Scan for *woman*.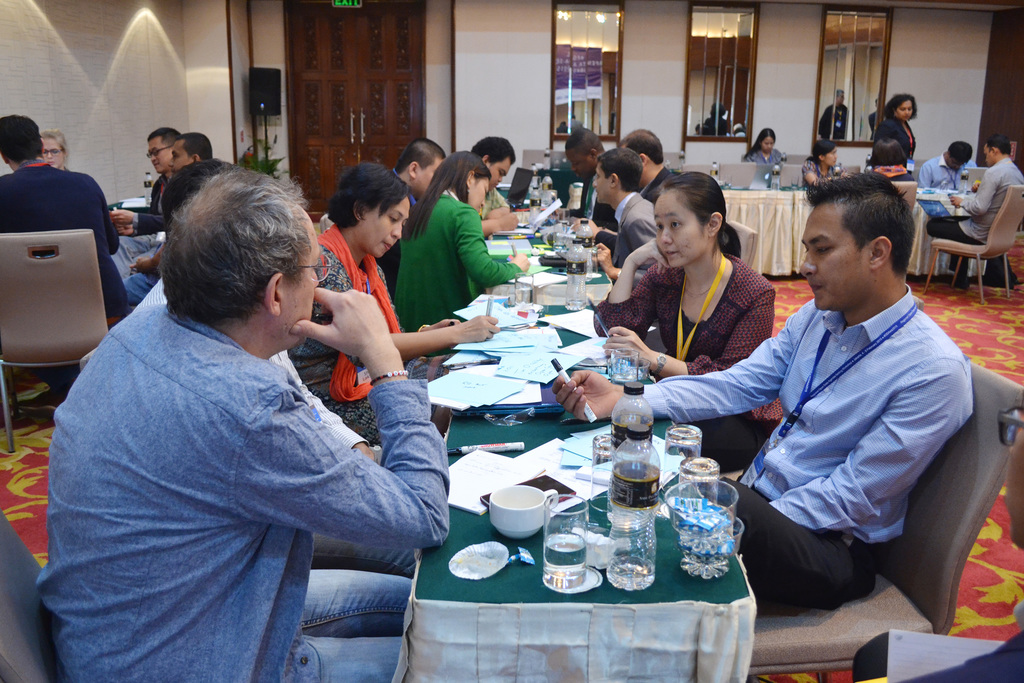
Scan result: left=611, top=161, right=790, bottom=450.
